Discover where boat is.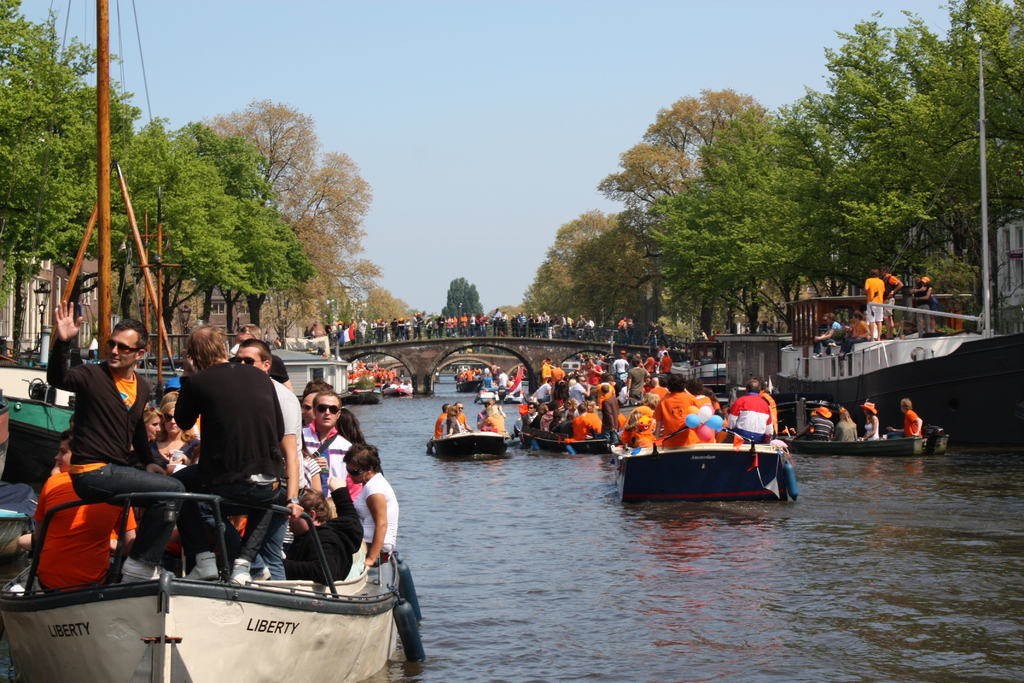
Discovered at (610, 432, 785, 497).
